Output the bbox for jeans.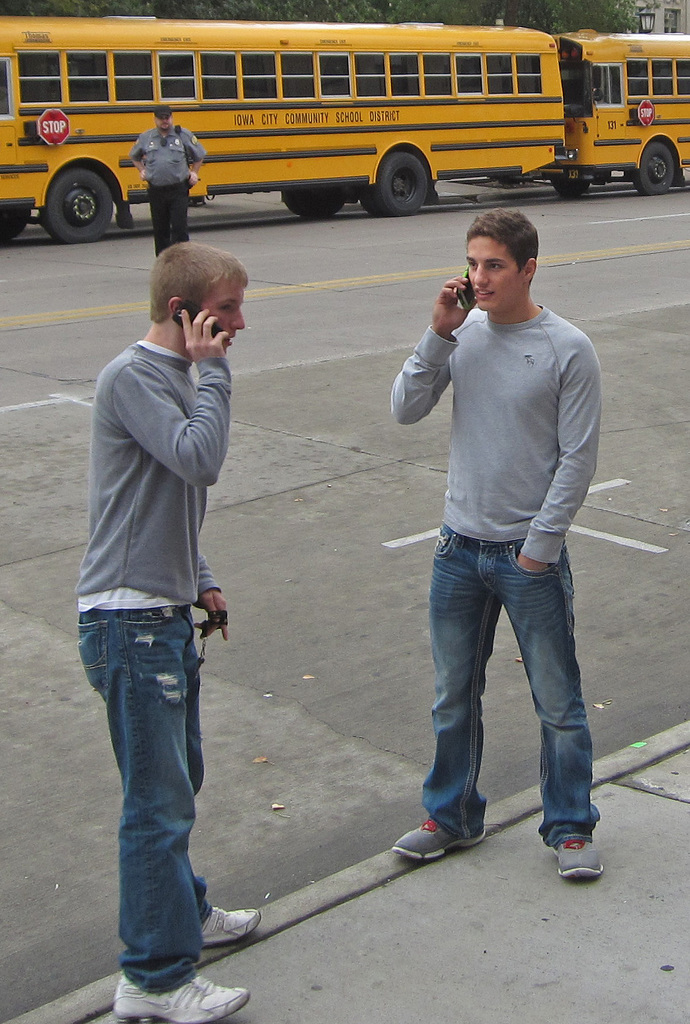
select_region(81, 574, 234, 1001).
